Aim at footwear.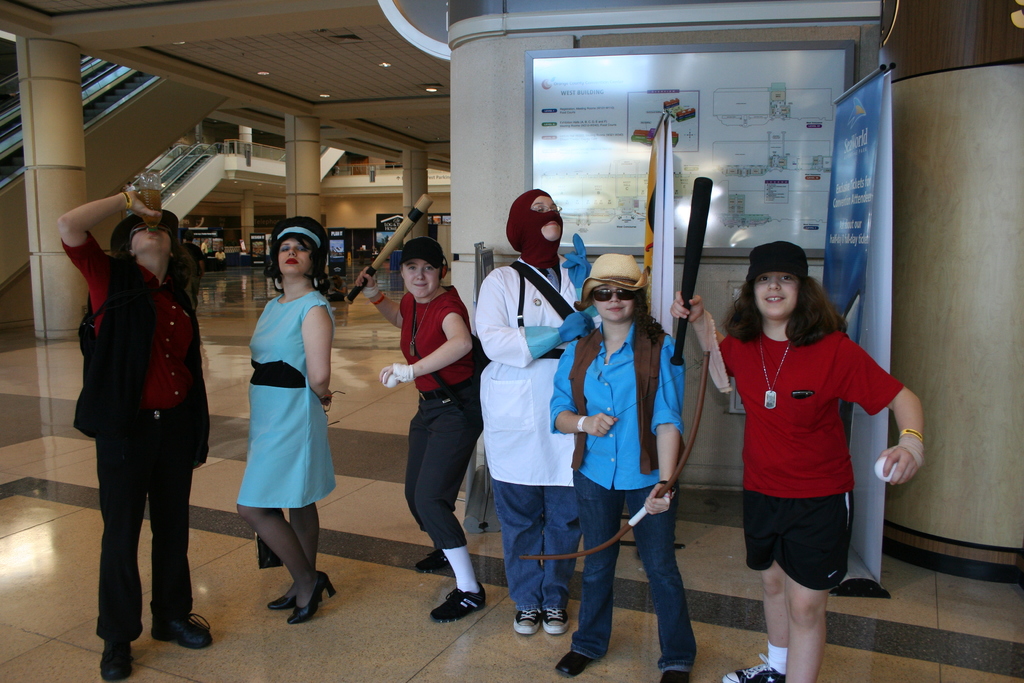
Aimed at (x1=268, y1=587, x2=324, y2=607).
